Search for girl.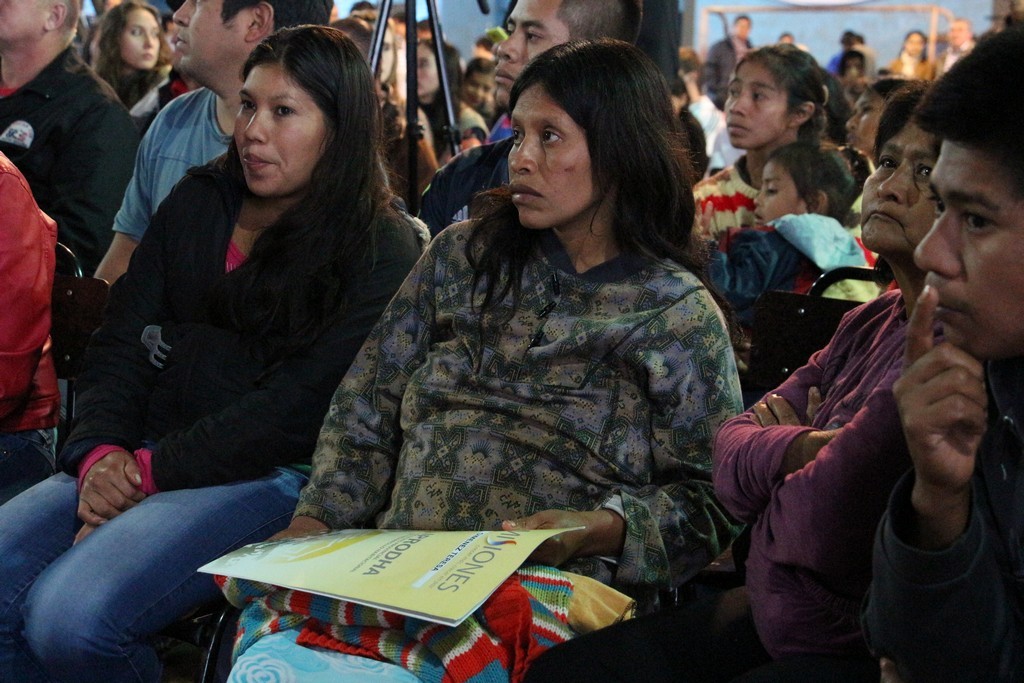
Found at bbox(887, 33, 940, 83).
